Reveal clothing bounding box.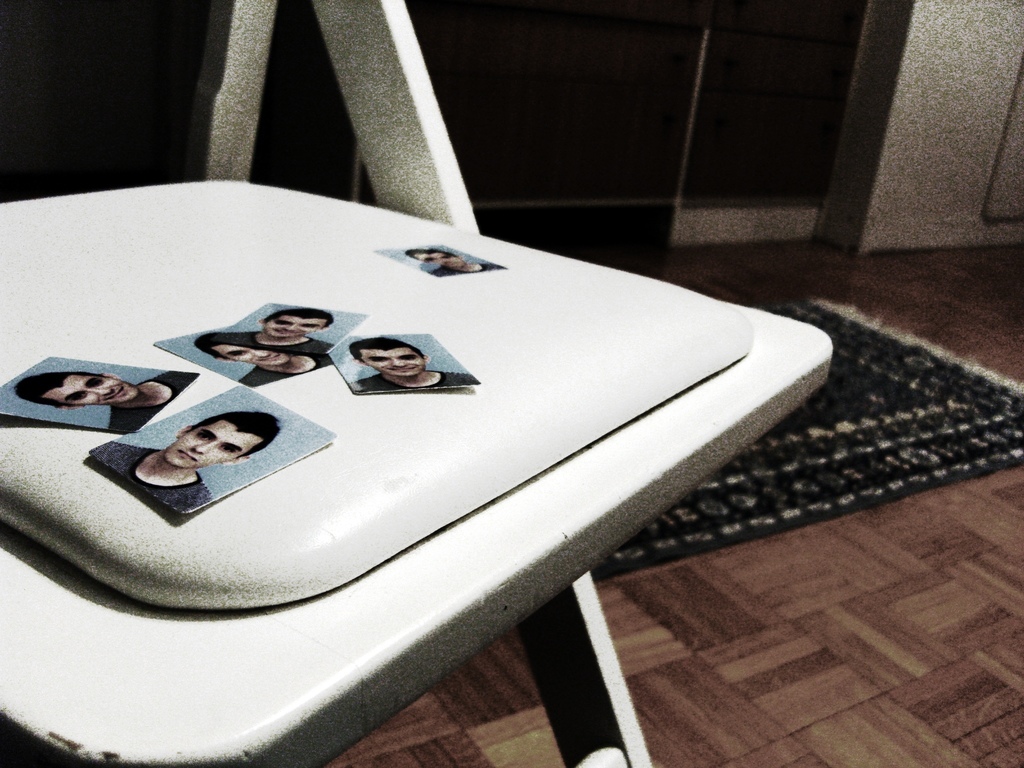
Revealed: 431:262:508:275.
